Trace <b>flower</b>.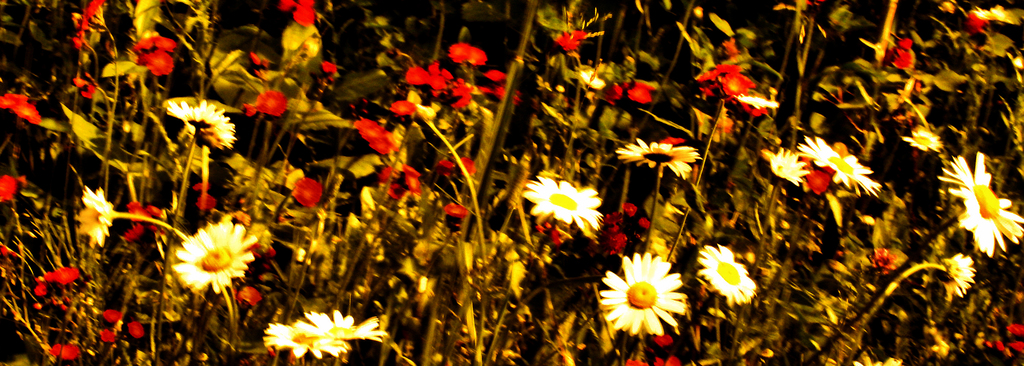
Traced to bbox=[618, 199, 637, 218].
